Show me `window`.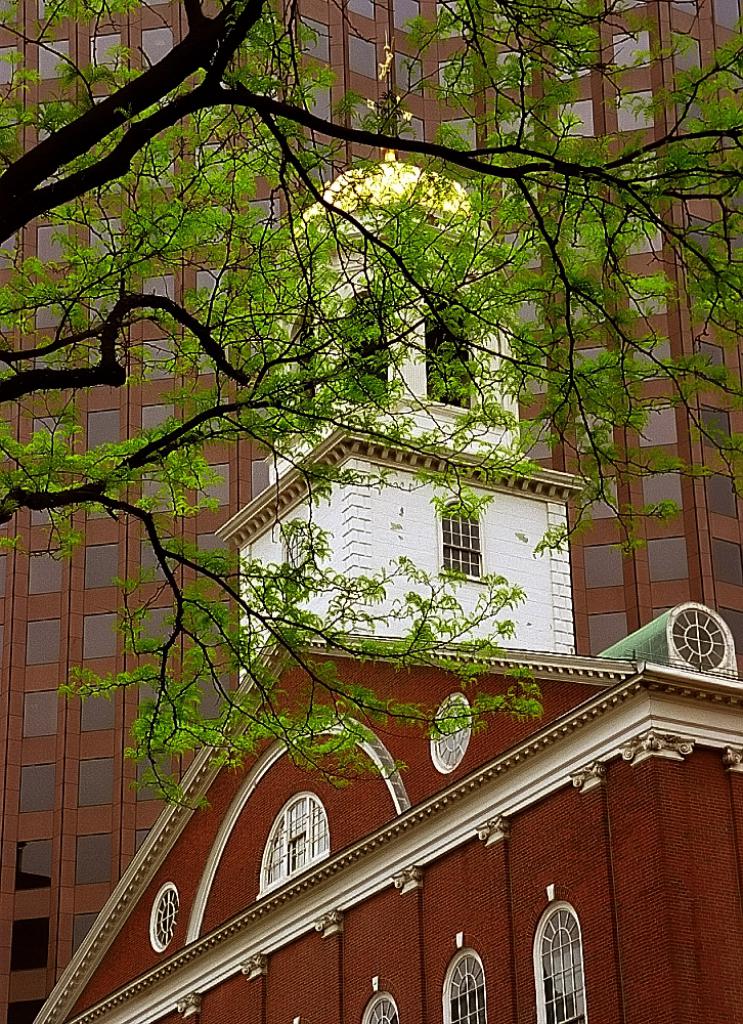
`window` is here: bbox=[583, 610, 635, 656].
